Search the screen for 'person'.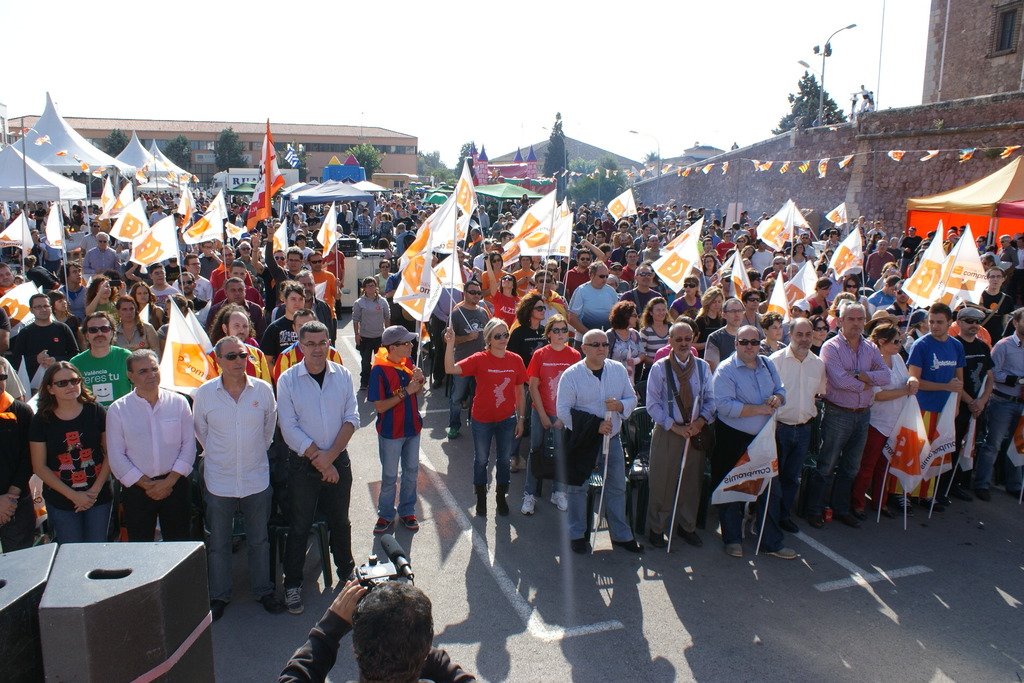
Found at region(271, 571, 477, 682).
